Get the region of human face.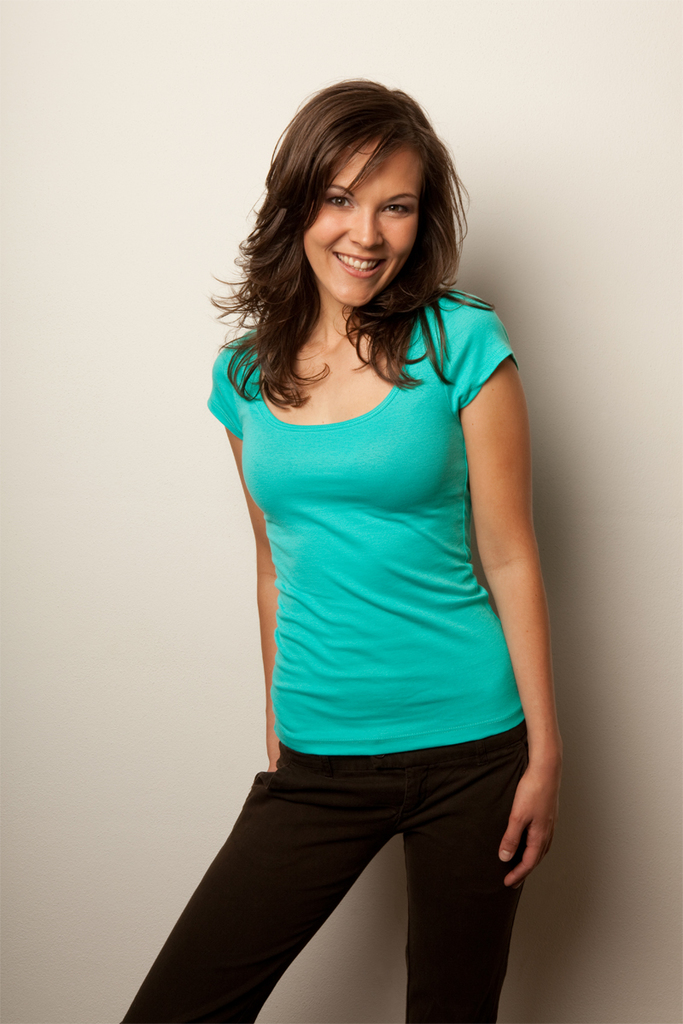
Rect(296, 140, 427, 304).
